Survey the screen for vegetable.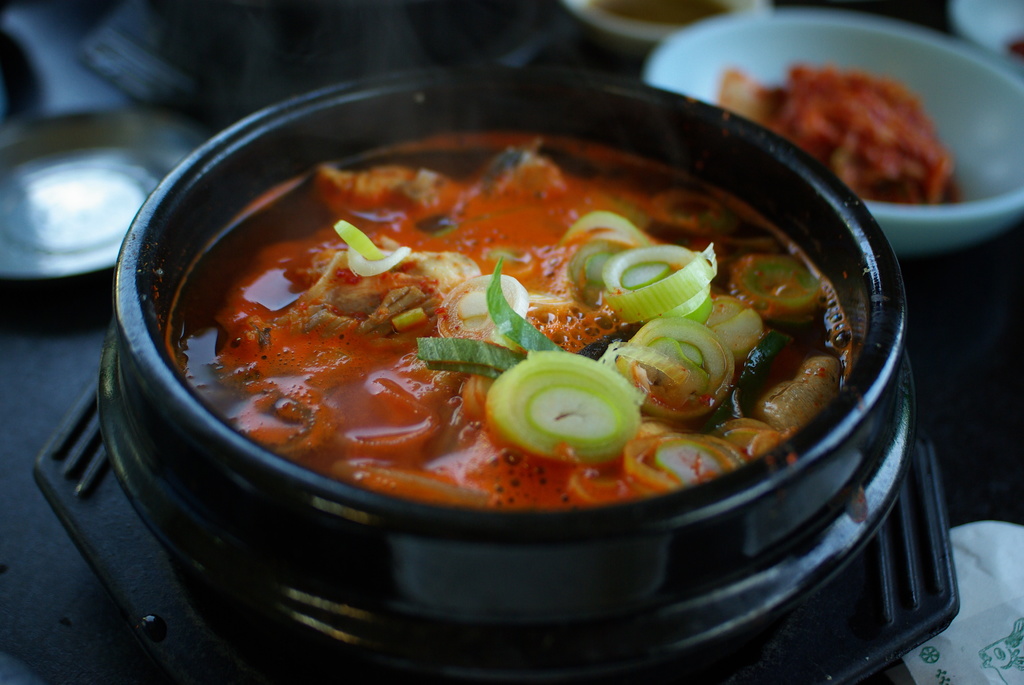
Survey found: 706,288,767,355.
